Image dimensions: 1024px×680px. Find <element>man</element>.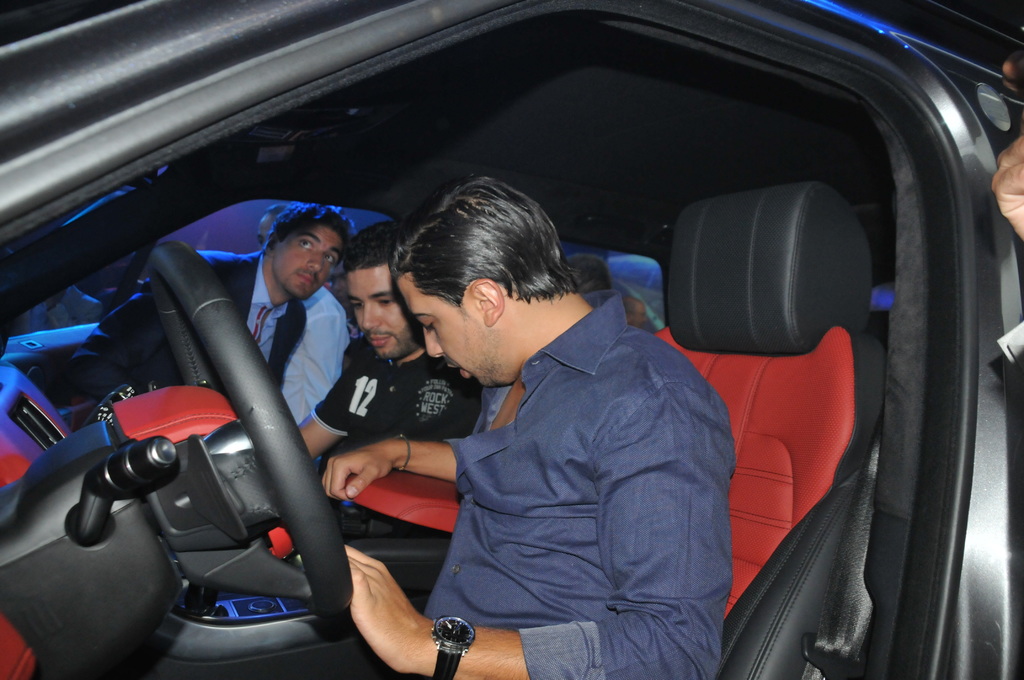
(294, 220, 475, 477).
